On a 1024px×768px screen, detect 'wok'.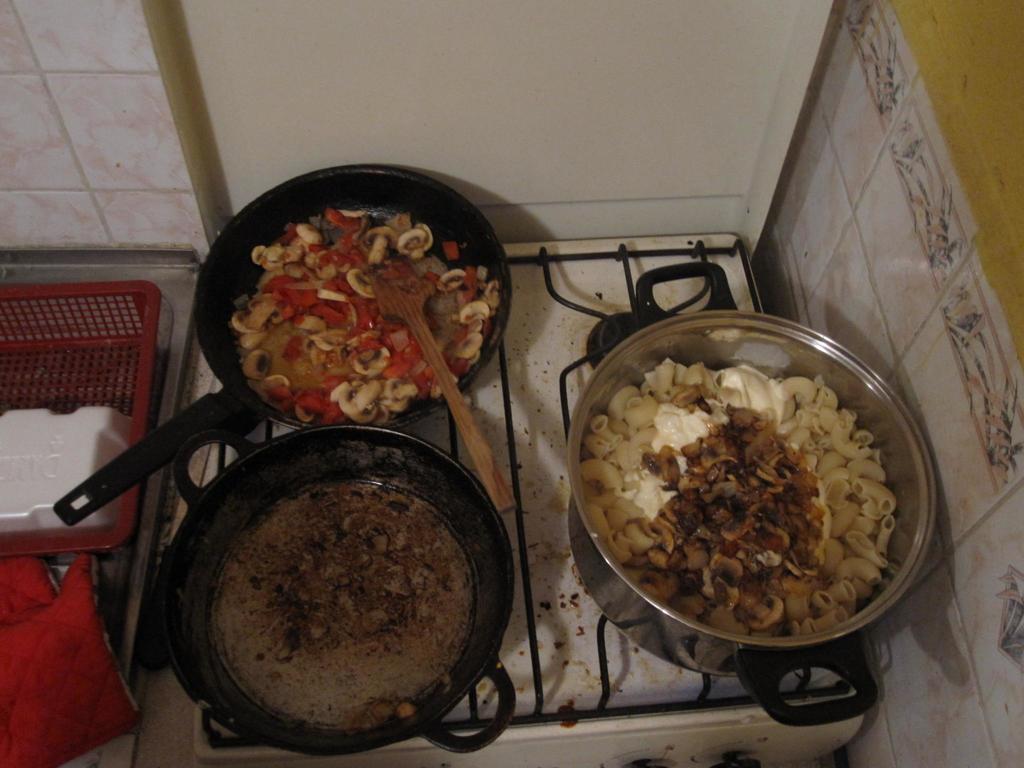
(x1=148, y1=447, x2=505, y2=767).
